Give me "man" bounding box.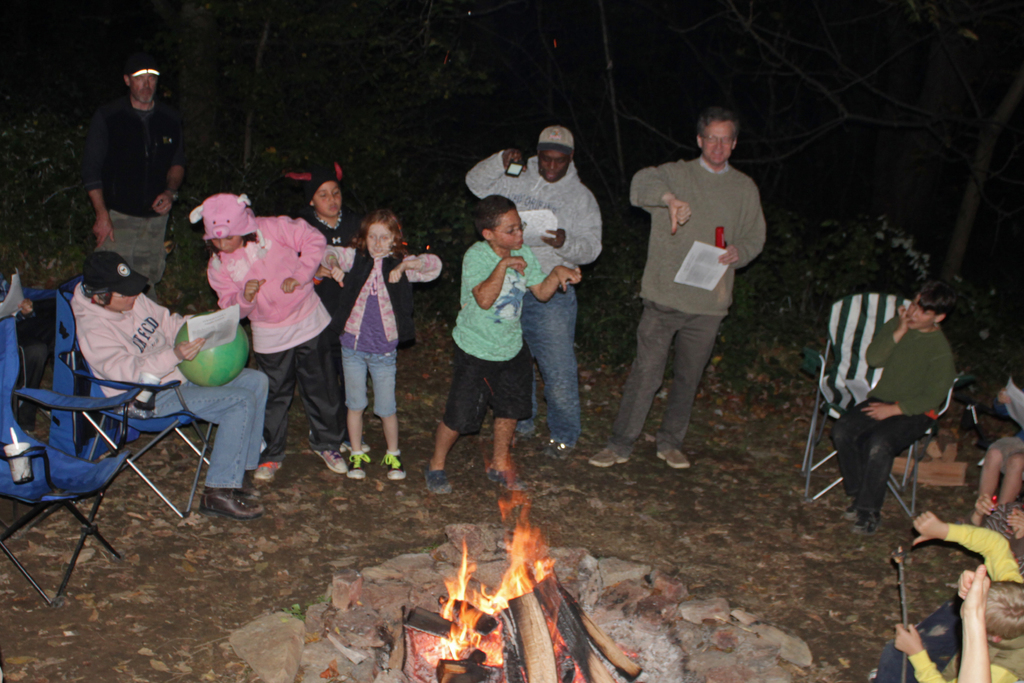
<bbox>466, 128, 602, 463</bbox>.
